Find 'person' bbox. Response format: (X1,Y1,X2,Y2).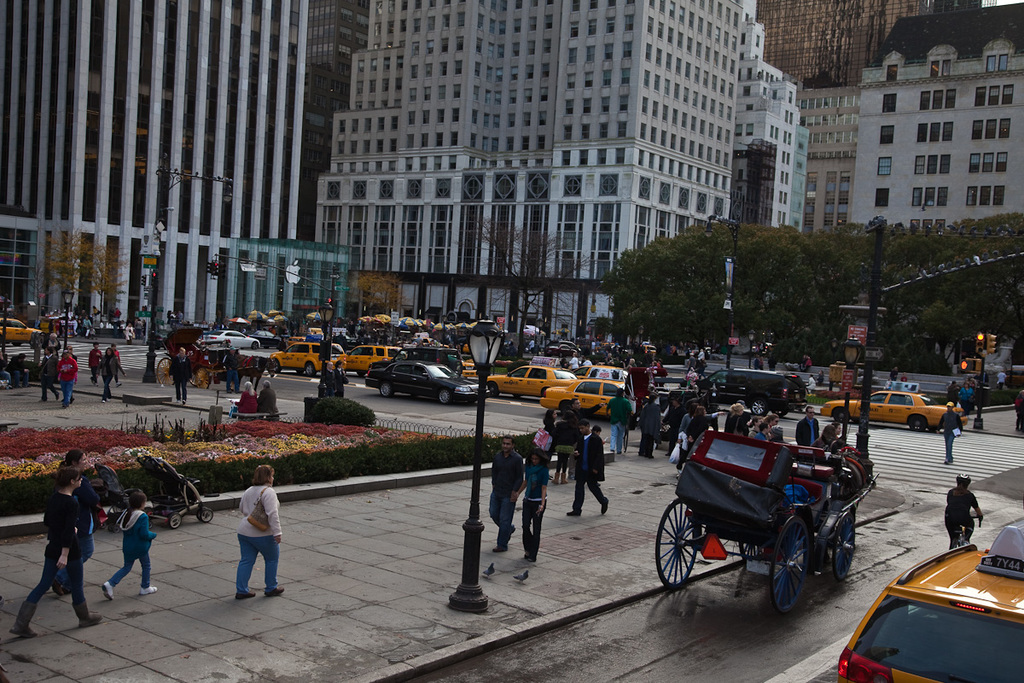
(240,380,262,423).
